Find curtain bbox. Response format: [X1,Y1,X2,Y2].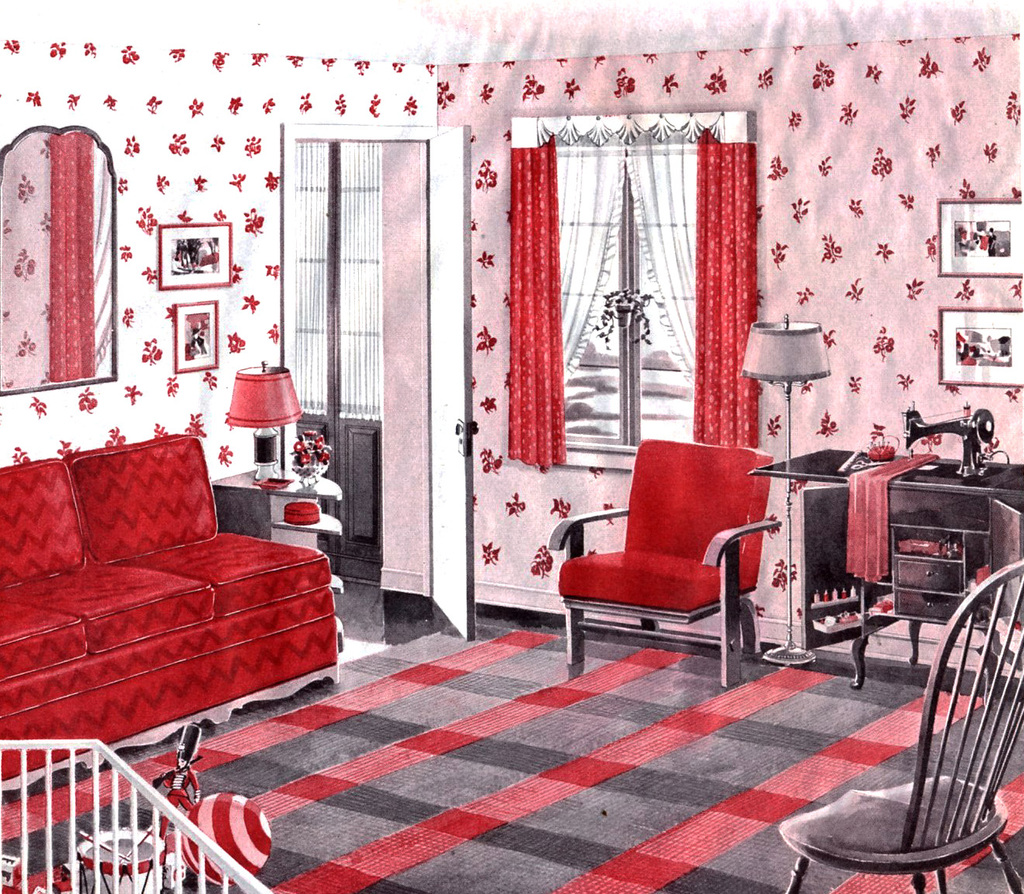
[698,100,757,496].
